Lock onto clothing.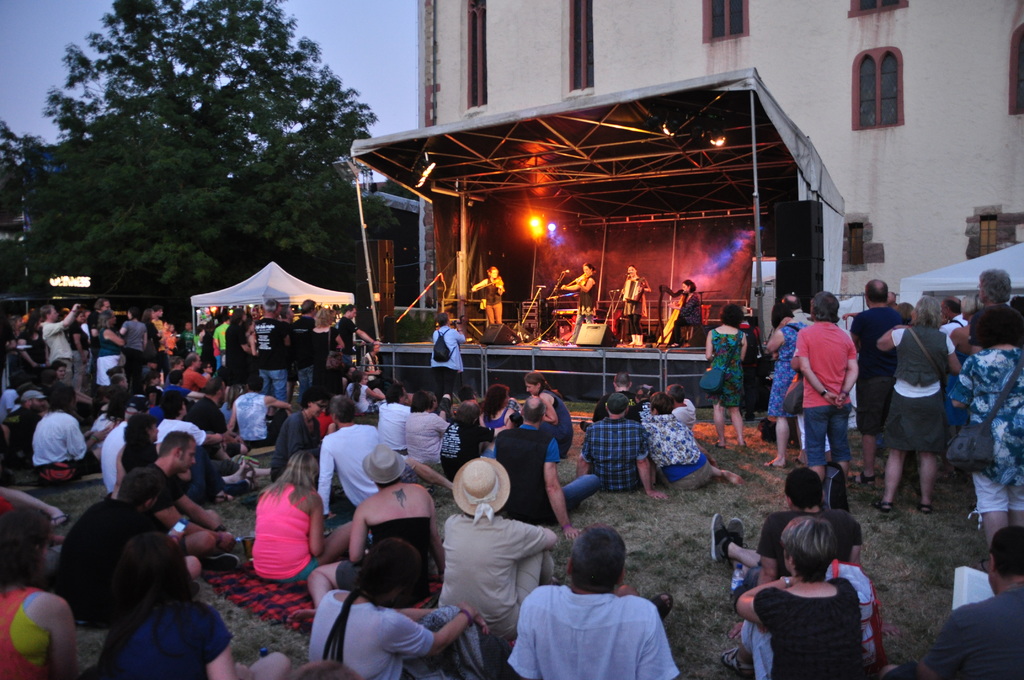
Locked: crop(483, 276, 499, 311).
